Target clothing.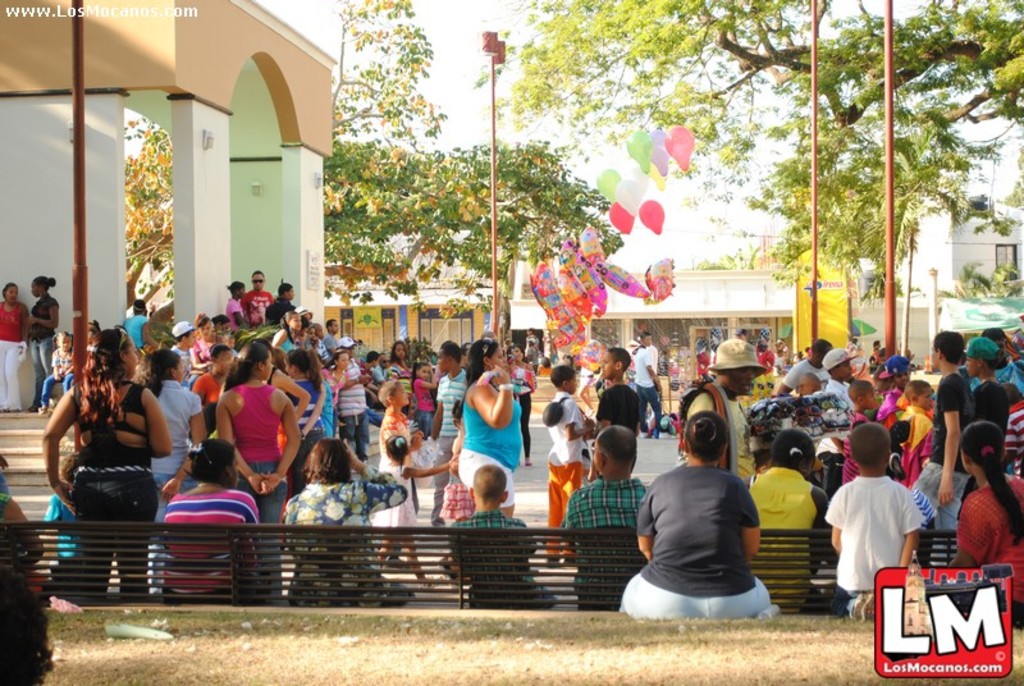
Target region: {"left": 948, "top": 465, "right": 1012, "bottom": 616}.
